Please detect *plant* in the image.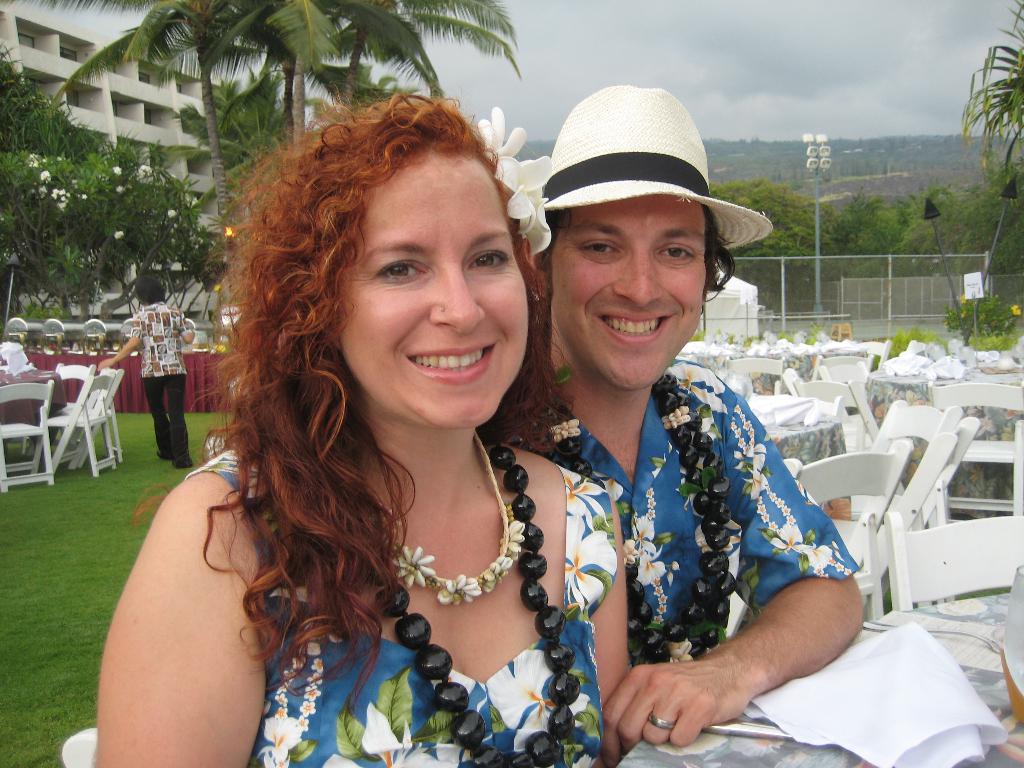
box(8, 299, 91, 320).
